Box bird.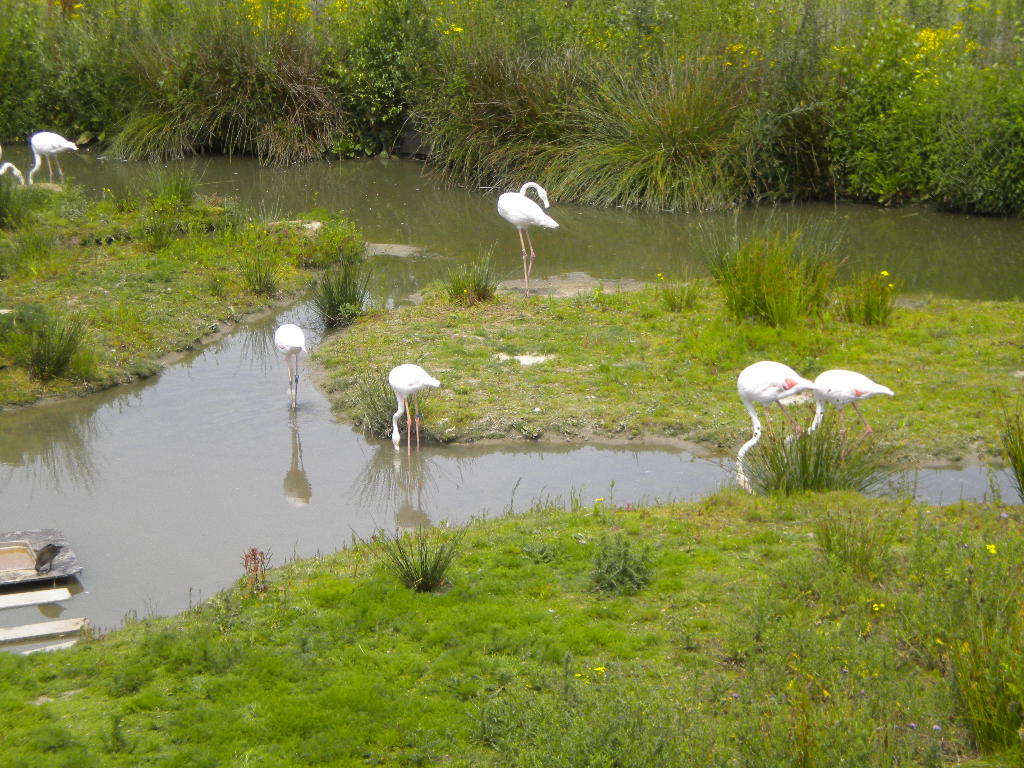
left=492, top=178, right=567, bottom=292.
